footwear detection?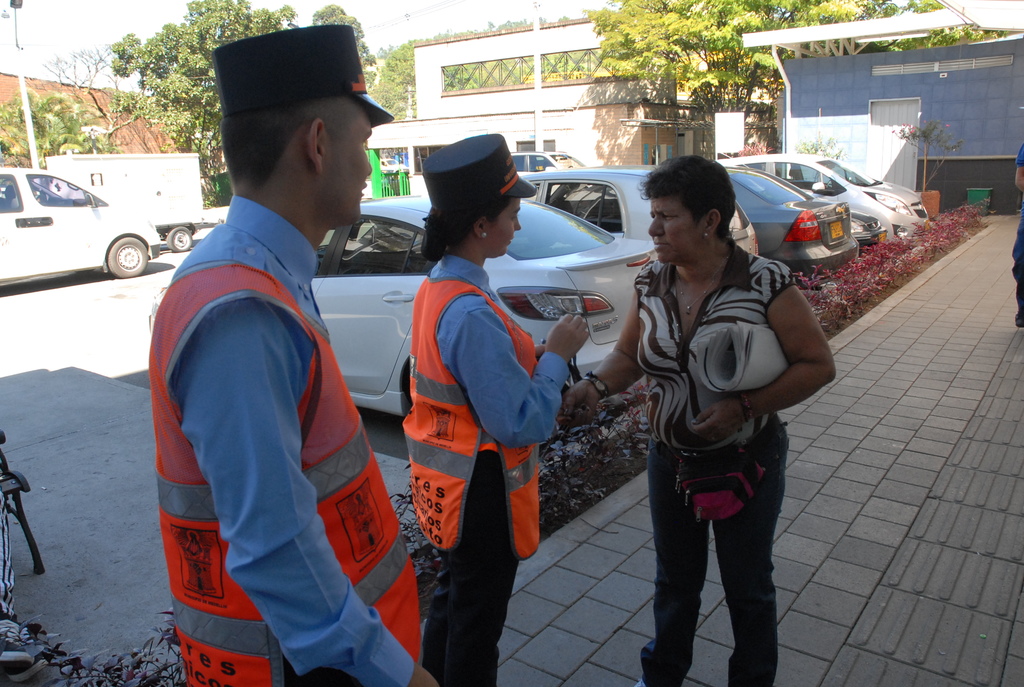
select_region(1013, 310, 1023, 331)
